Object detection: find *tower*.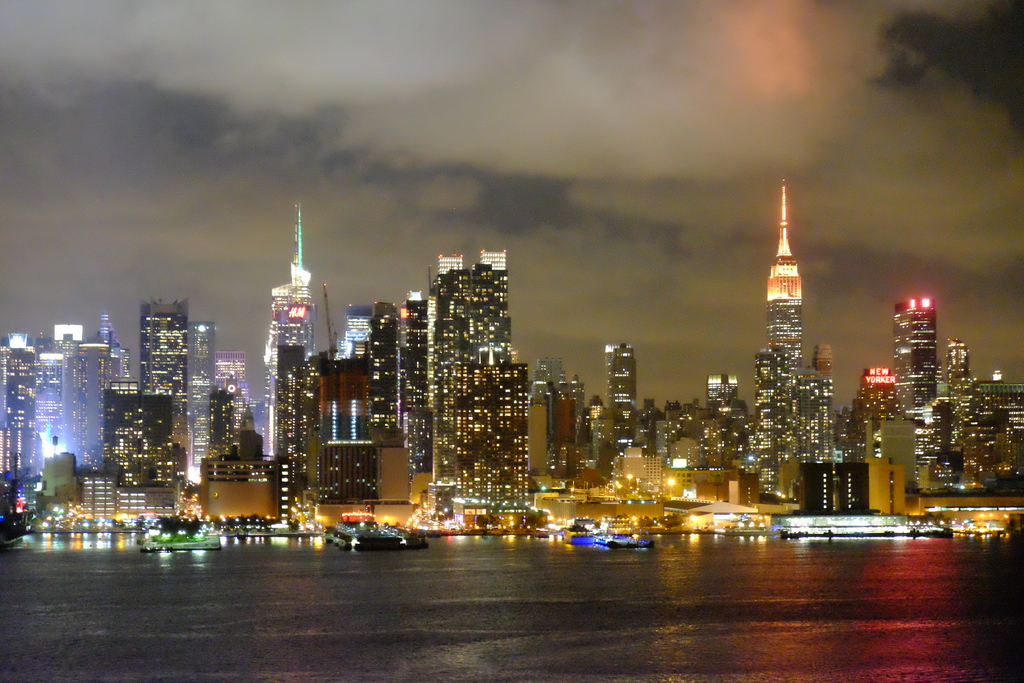
(x1=891, y1=295, x2=941, y2=494).
